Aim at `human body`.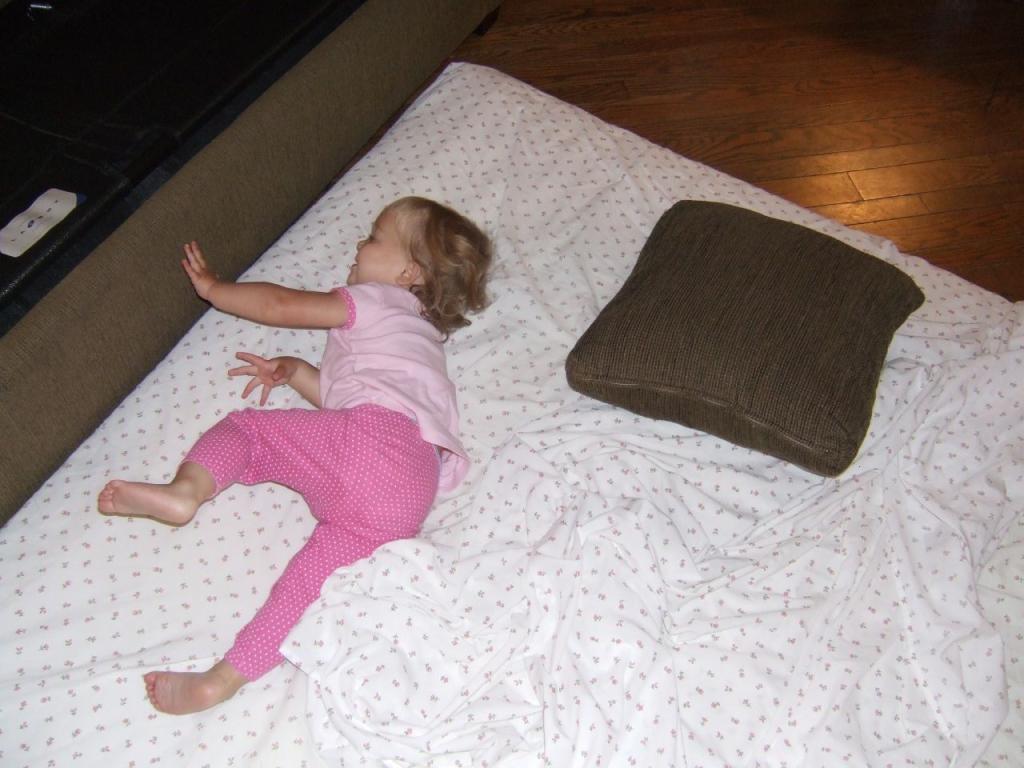
Aimed at pyautogui.locateOnScreen(96, 112, 511, 714).
